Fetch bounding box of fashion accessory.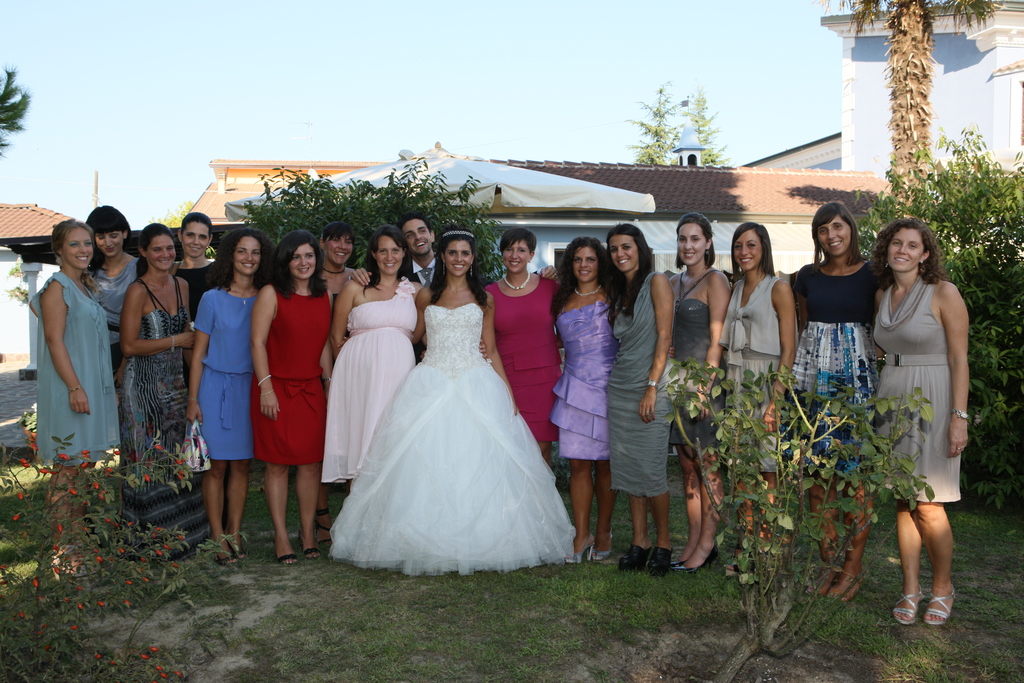
Bbox: BBox(594, 534, 614, 562).
